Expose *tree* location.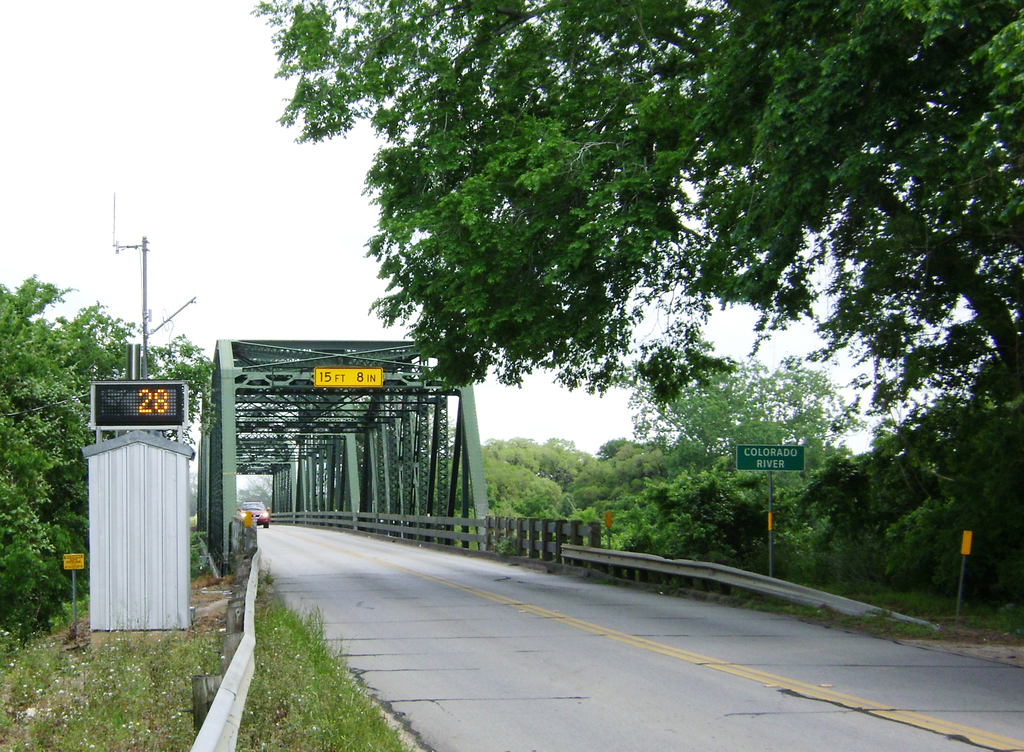
Exposed at rect(0, 272, 218, 646).
